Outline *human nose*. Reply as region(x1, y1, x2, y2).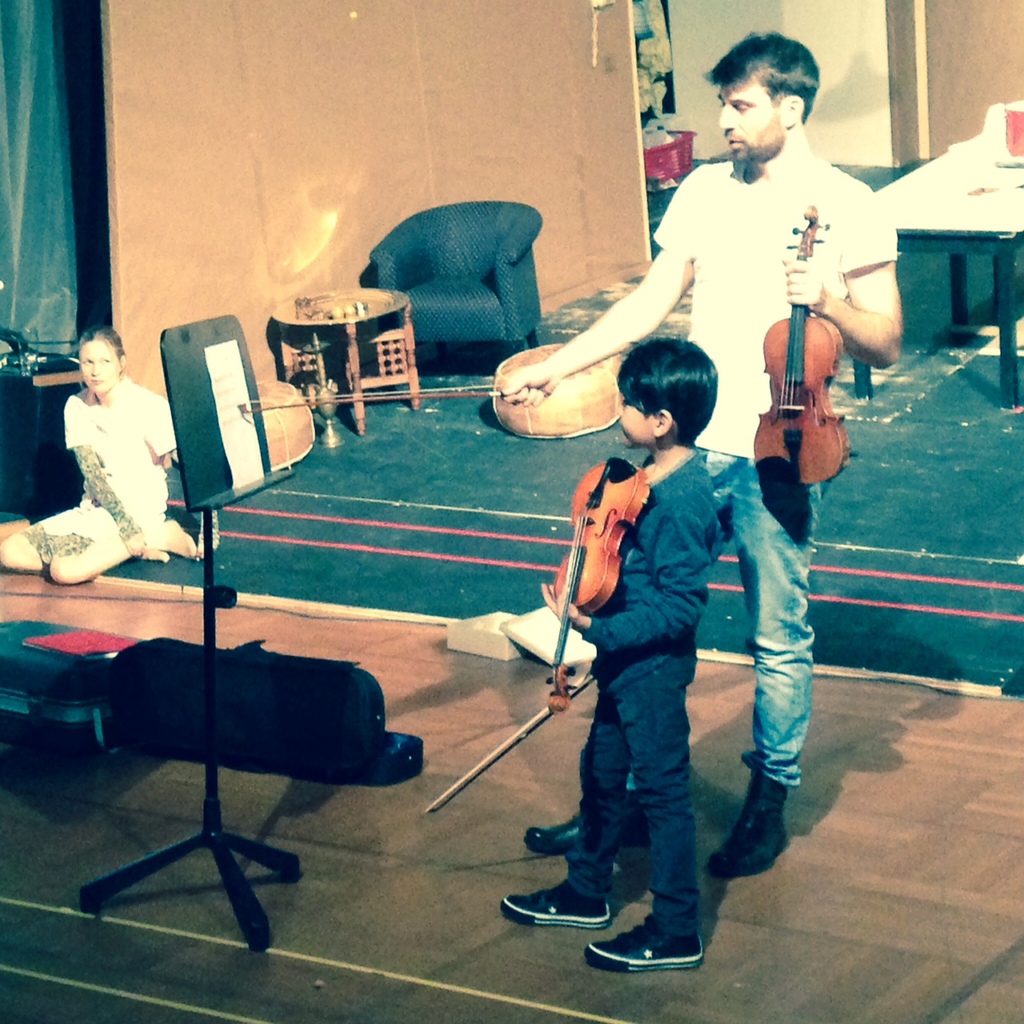
region(718, 105, 735, 124).
